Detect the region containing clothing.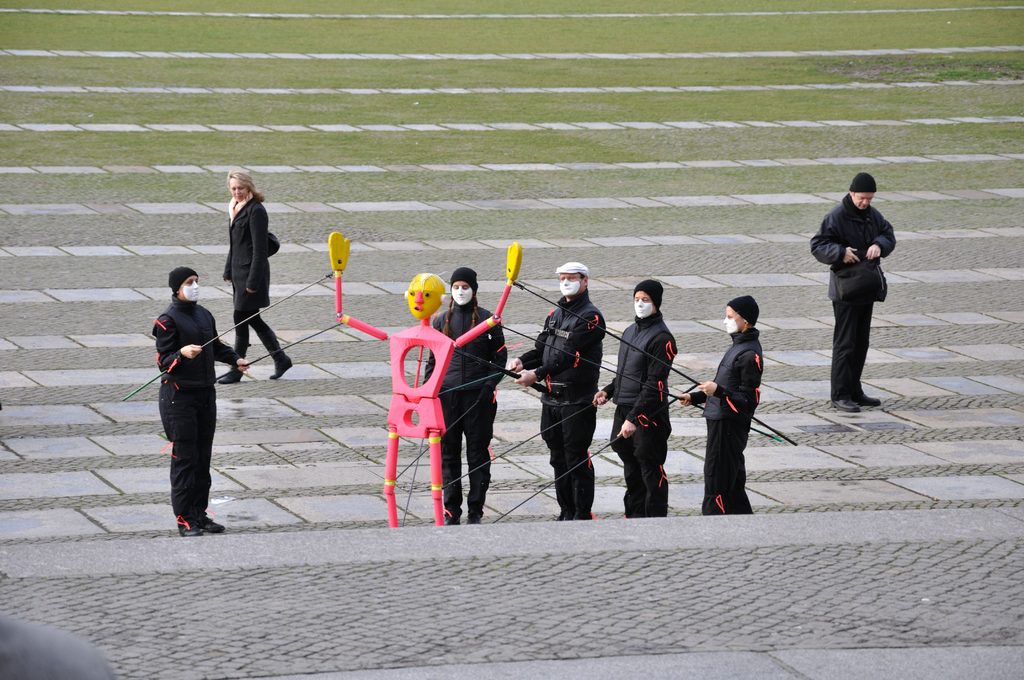
222,194,285,371.
